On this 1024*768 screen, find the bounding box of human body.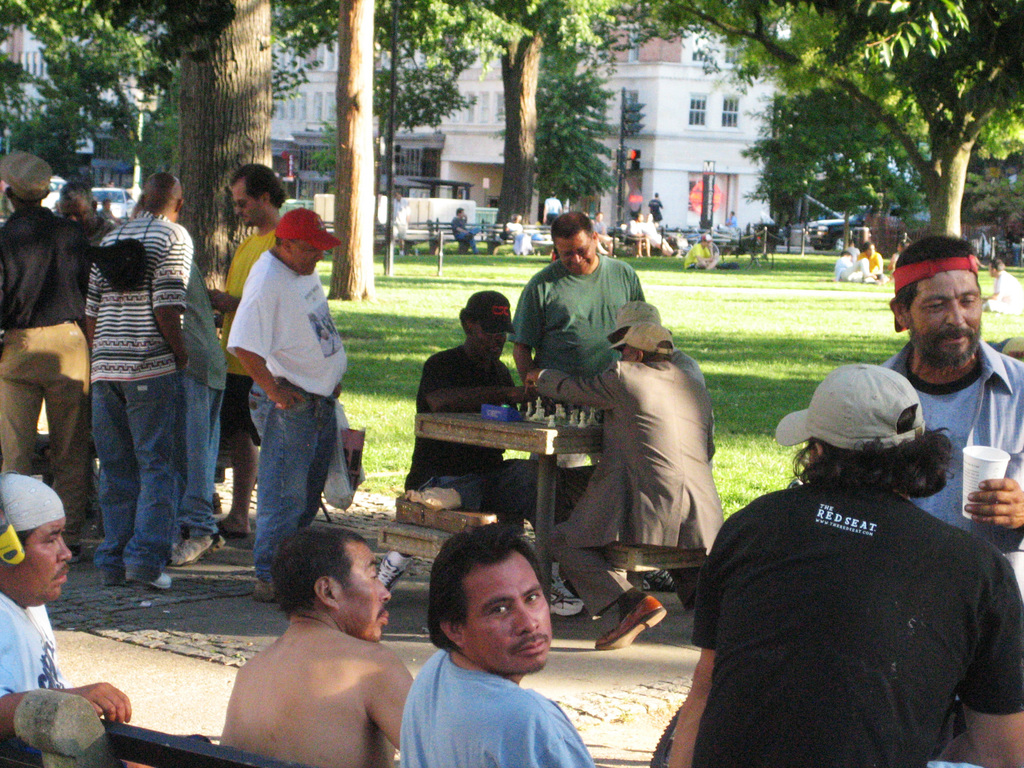
Bounding box: [589, 215, 620, 257].
